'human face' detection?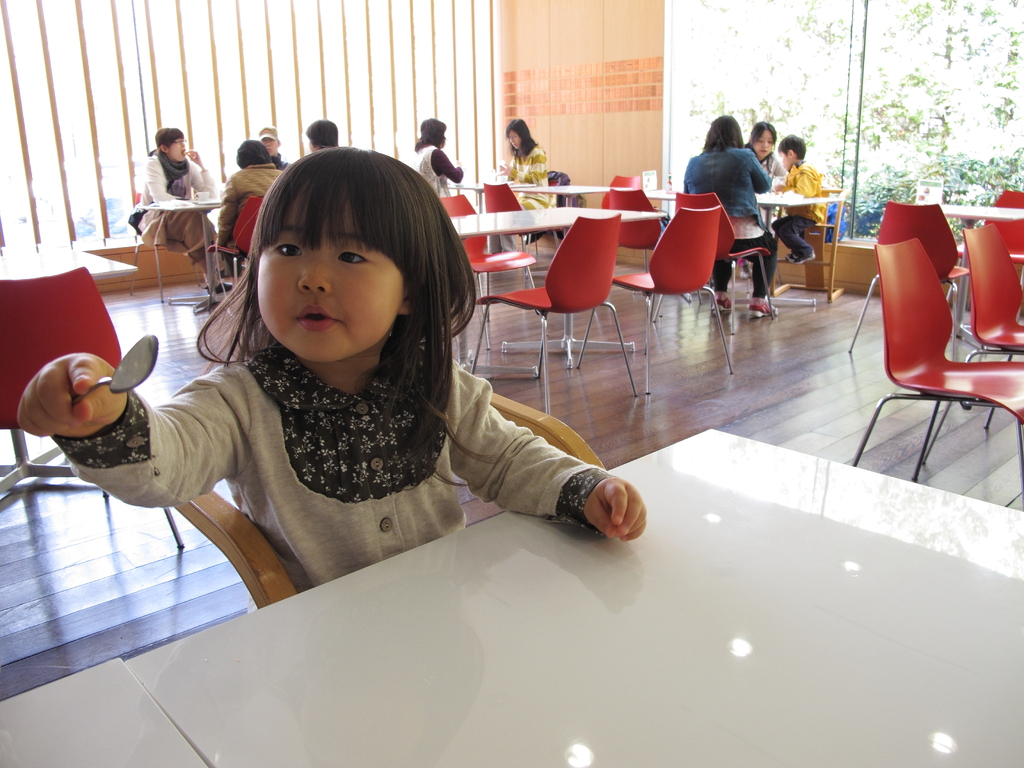
Rect(259, 192, 404, 367)
